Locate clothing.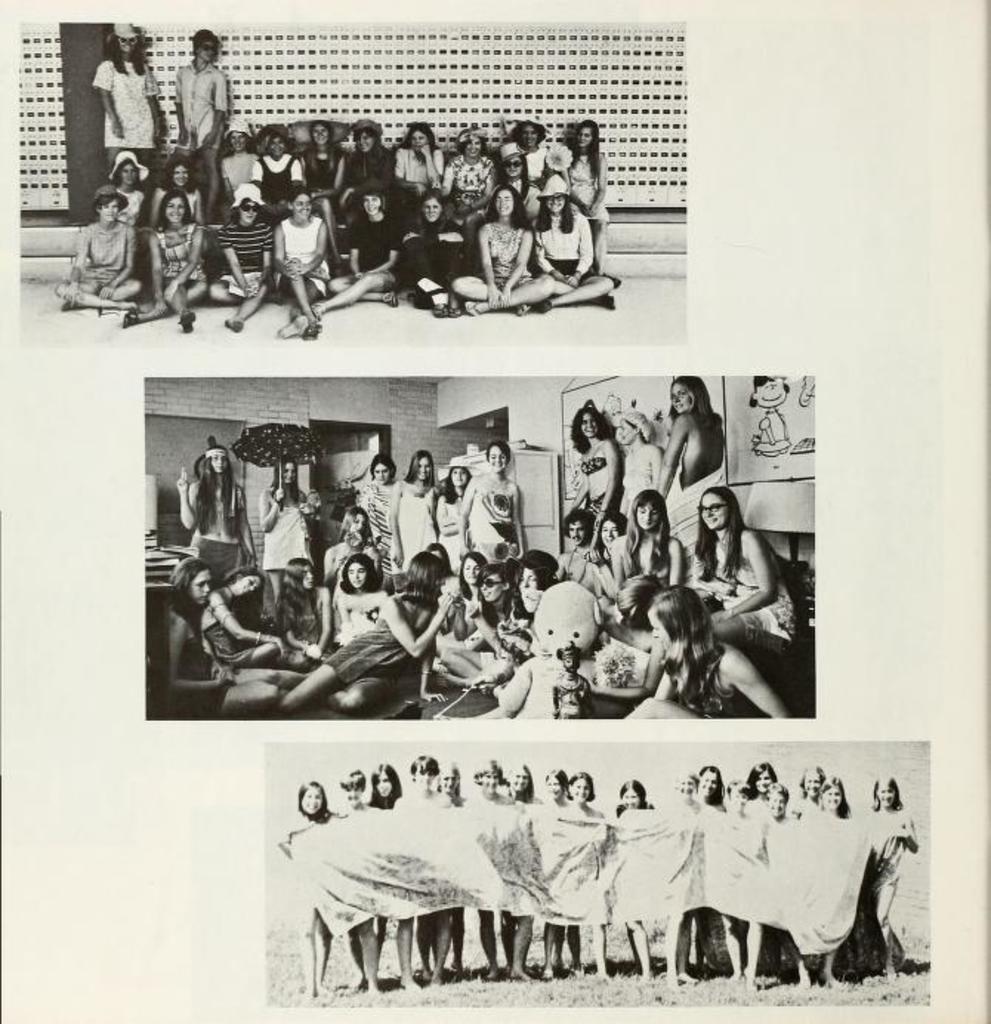
Bounding box: select_region(407, 216, 464, 303).
